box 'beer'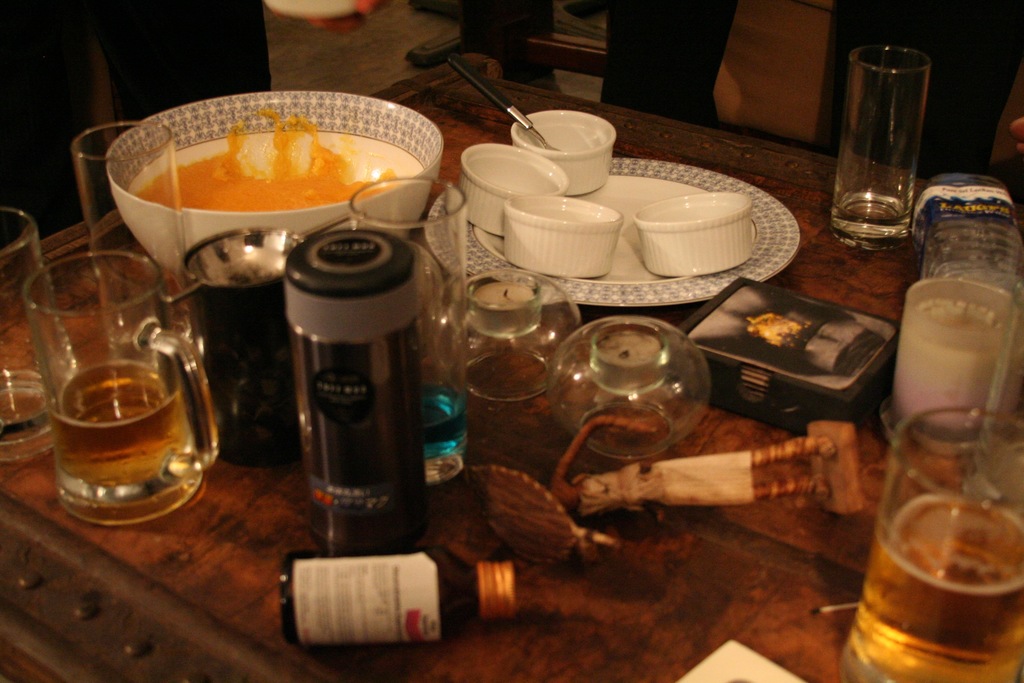
l=19, t=239, r=223, b=557
